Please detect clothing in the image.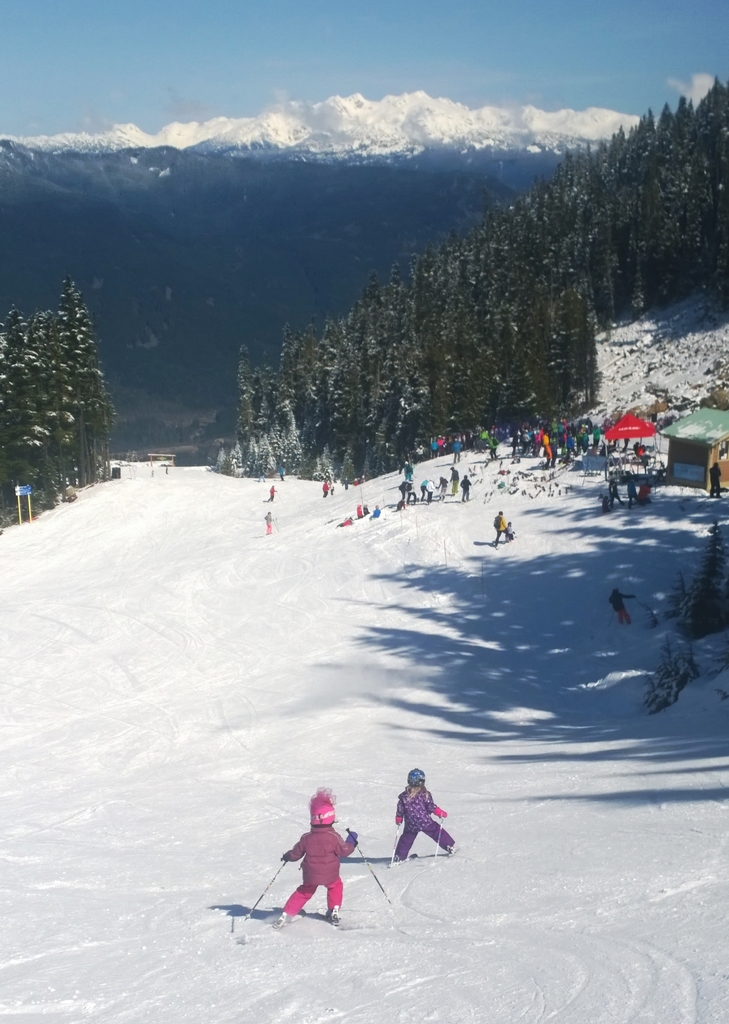
crop(268, 483, 275, 501).
